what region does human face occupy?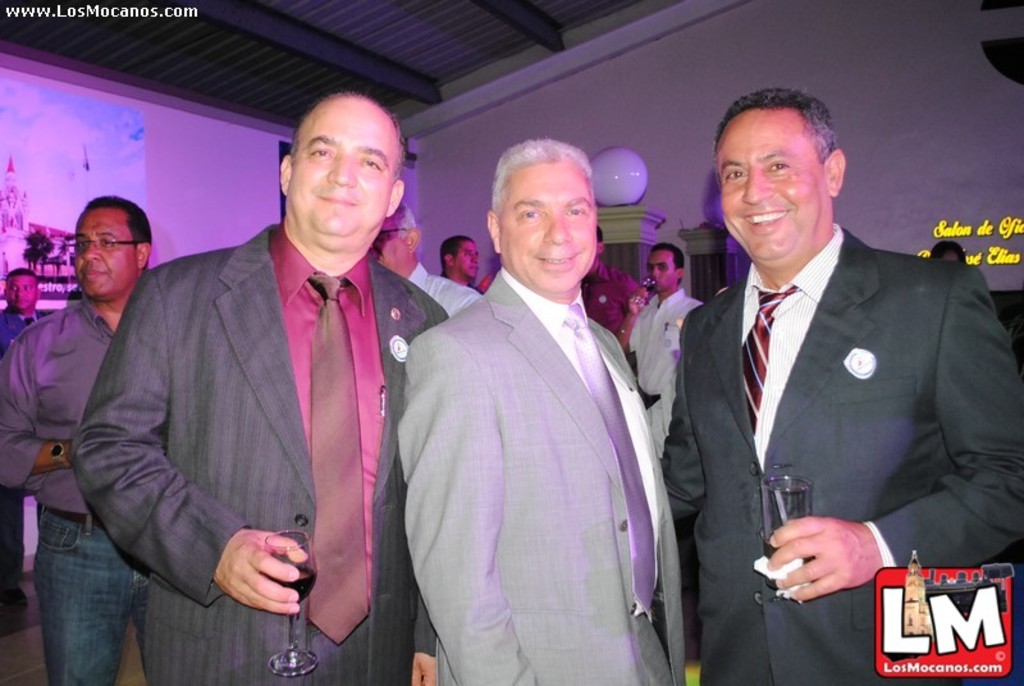
[717,122,826,251].
